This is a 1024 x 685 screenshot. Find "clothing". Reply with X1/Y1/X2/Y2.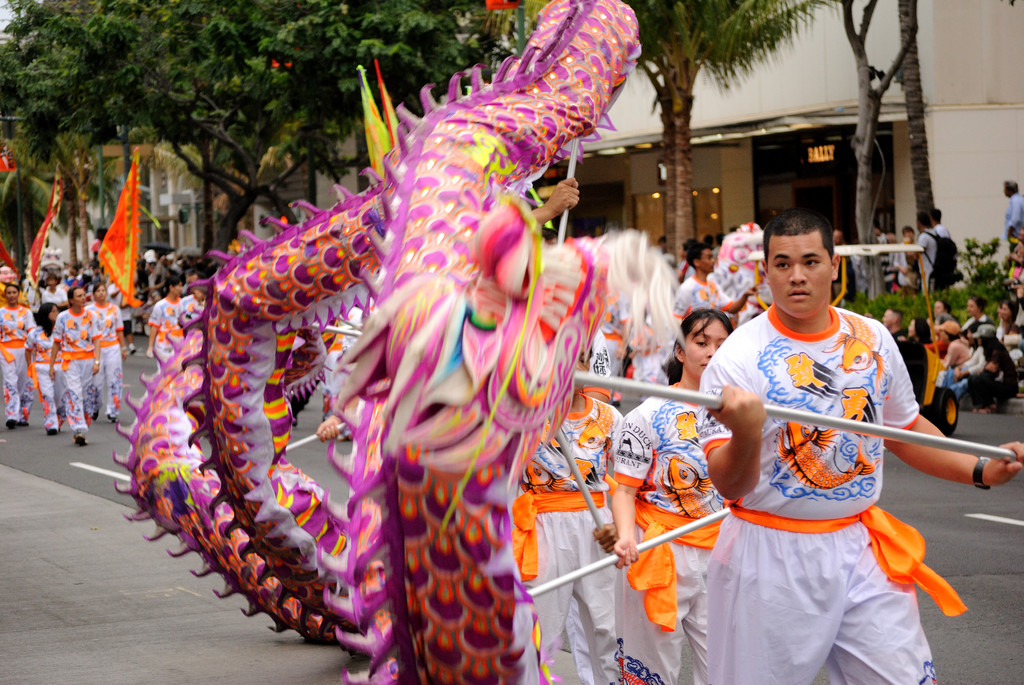
963/317/1005/346.
